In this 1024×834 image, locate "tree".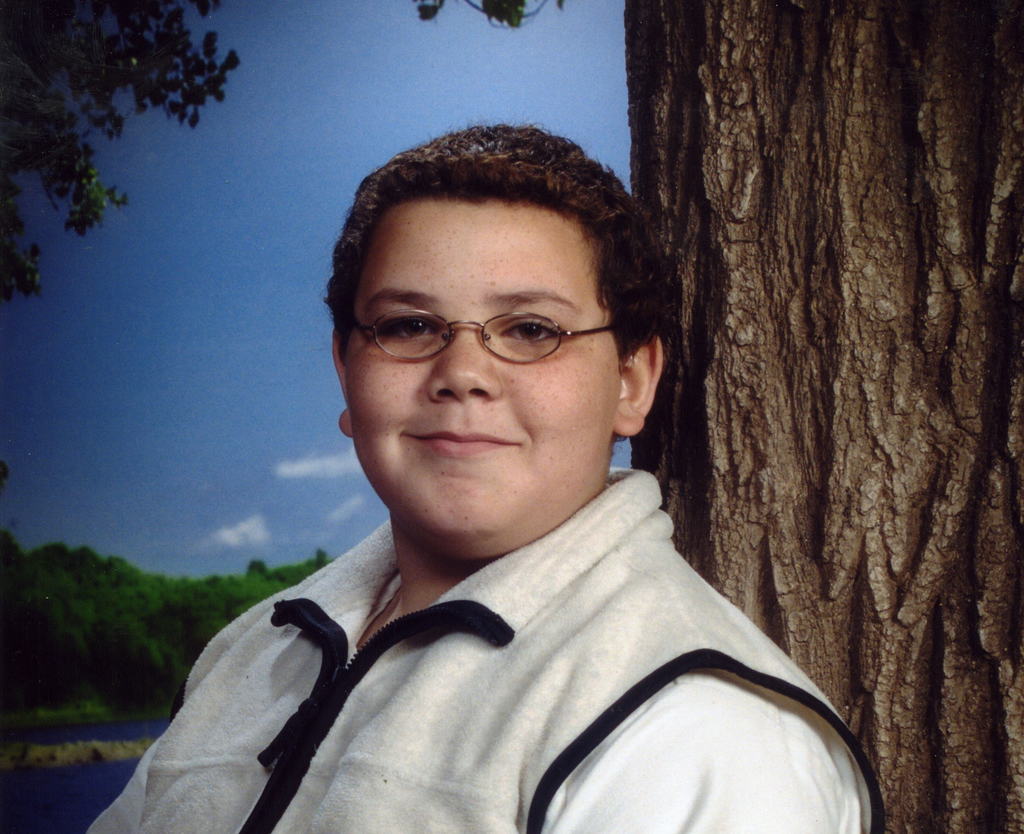
Bounding box: box=[408, 0, 1023, 833].
